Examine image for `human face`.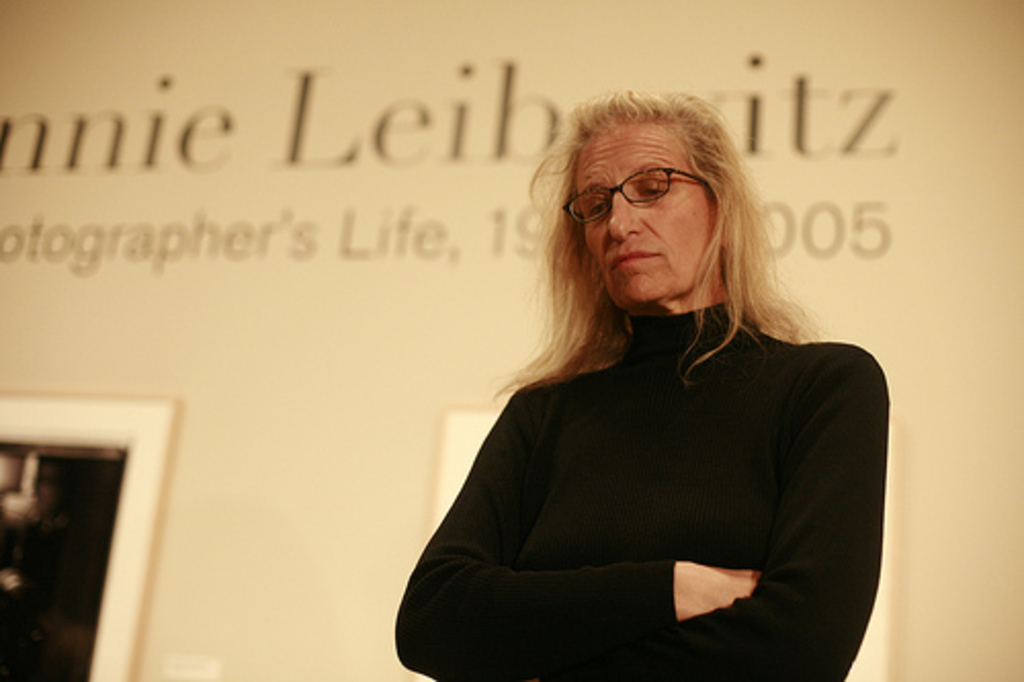
Examination result: x1=559, y1=127, x2=737, y2=301.
